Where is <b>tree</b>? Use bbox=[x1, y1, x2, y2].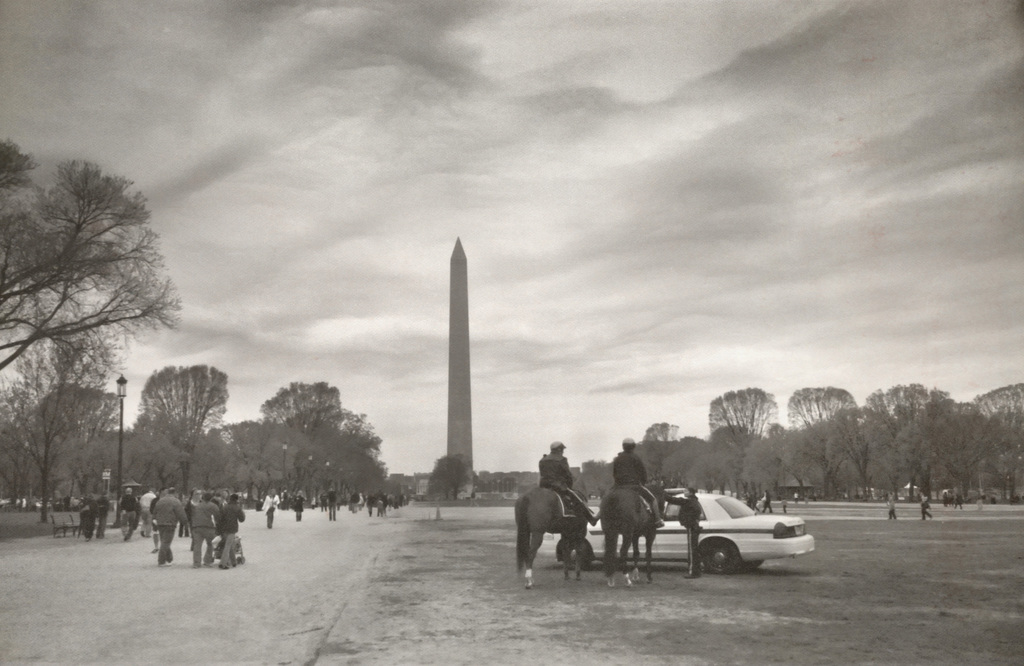
bbox=[186, 425, 239, 503].
